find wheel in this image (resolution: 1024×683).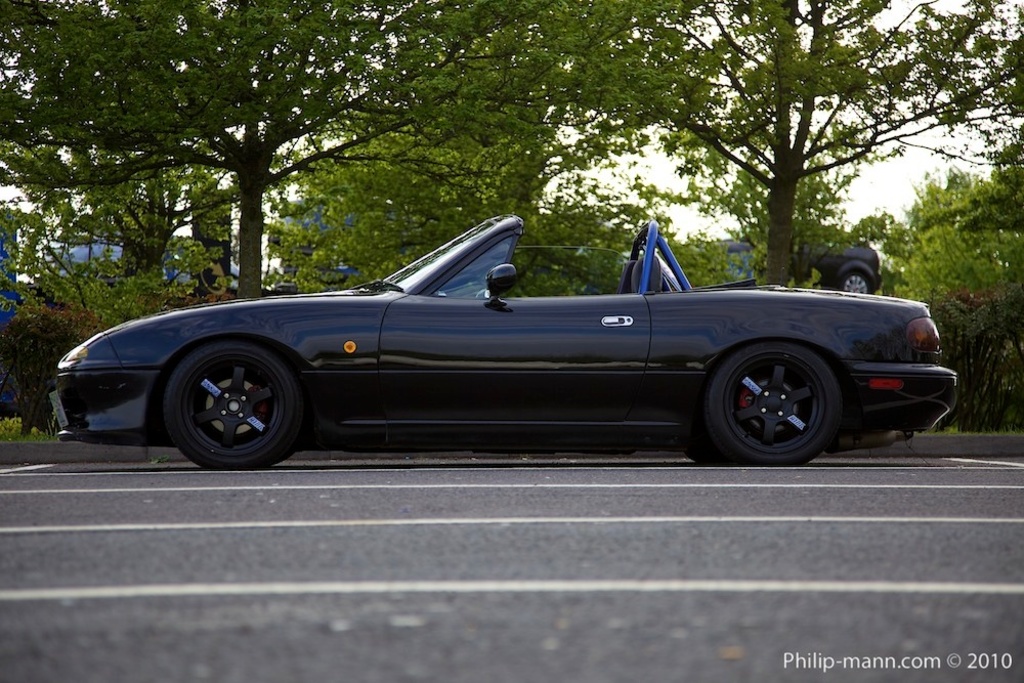
left=838, top=270, right=876, bottom=294.
